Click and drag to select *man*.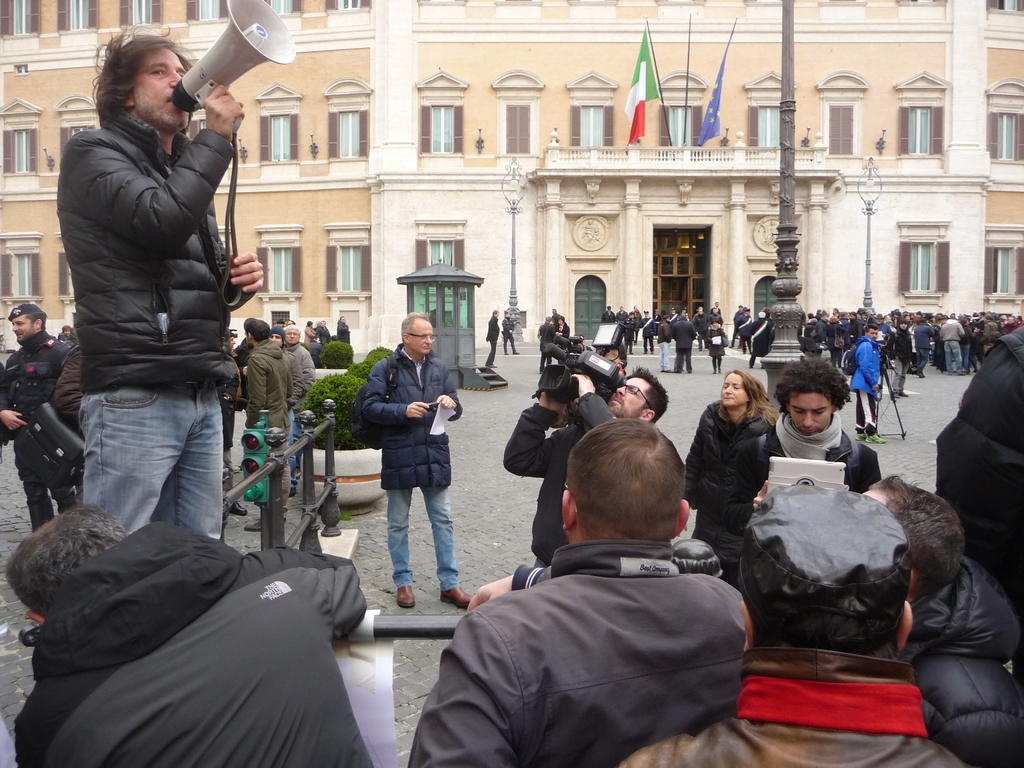
Selection: x1=708, y1=307, x2=723, y2=326.
